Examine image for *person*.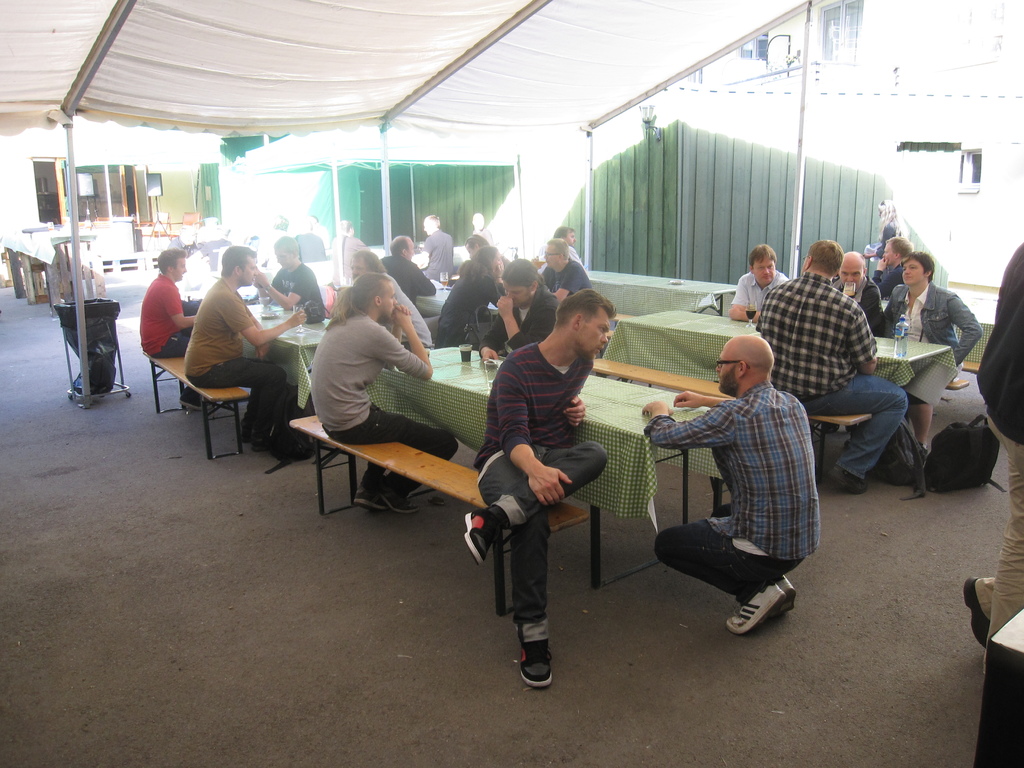
Examination result: x1=382 y1=233 x2=432 y2=307.
